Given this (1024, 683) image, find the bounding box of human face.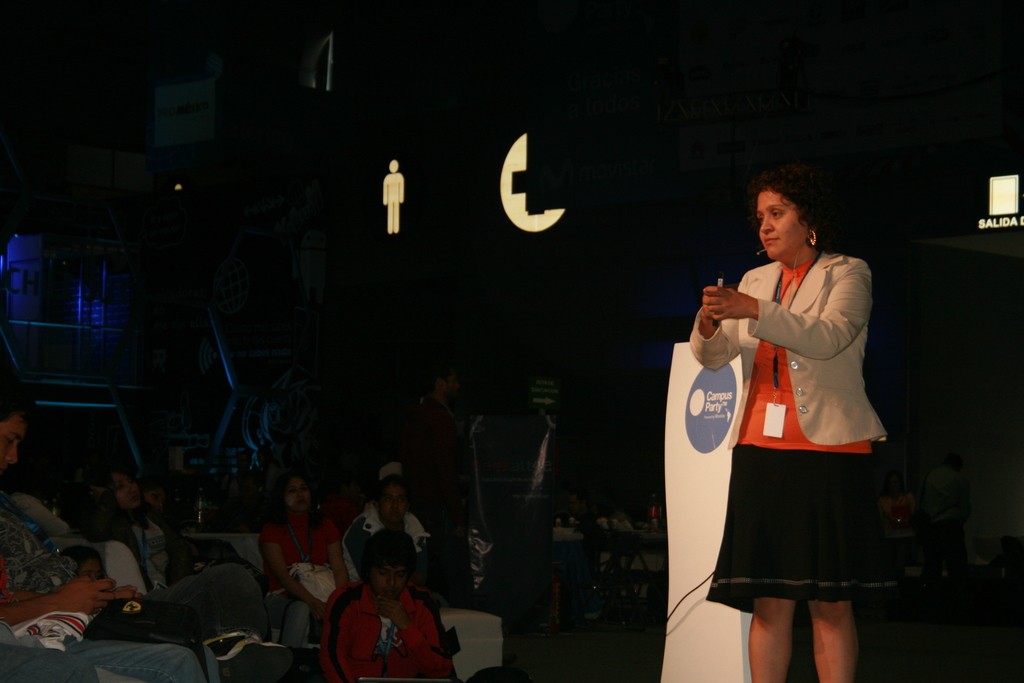
285, 478, 311, 504.
